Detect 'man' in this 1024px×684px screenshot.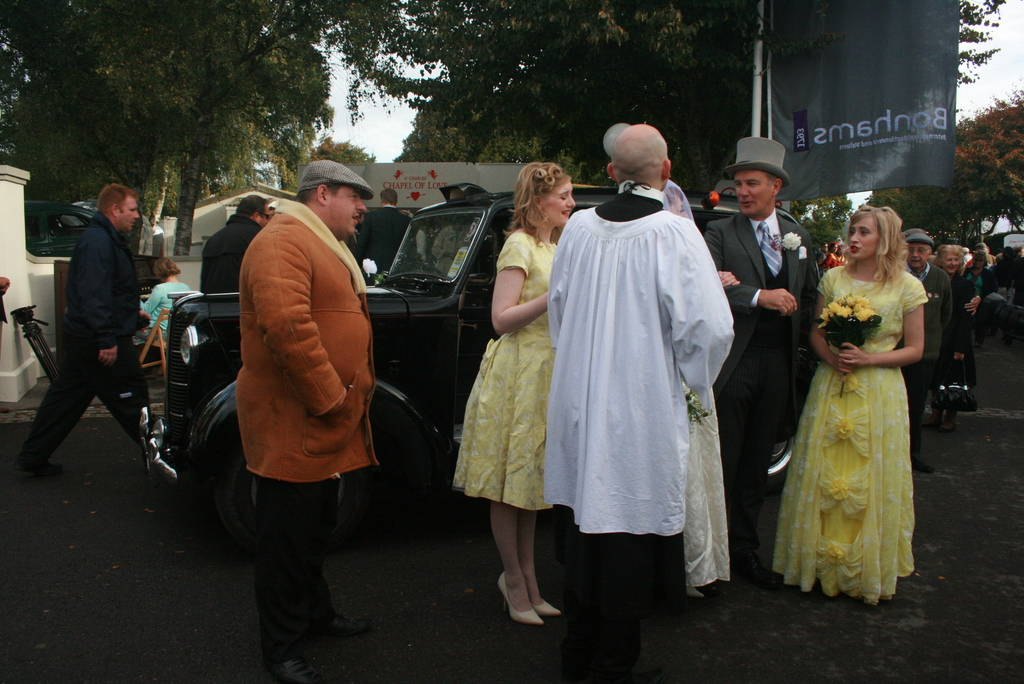
Detection: BBox(196, 189, 278, 295).
